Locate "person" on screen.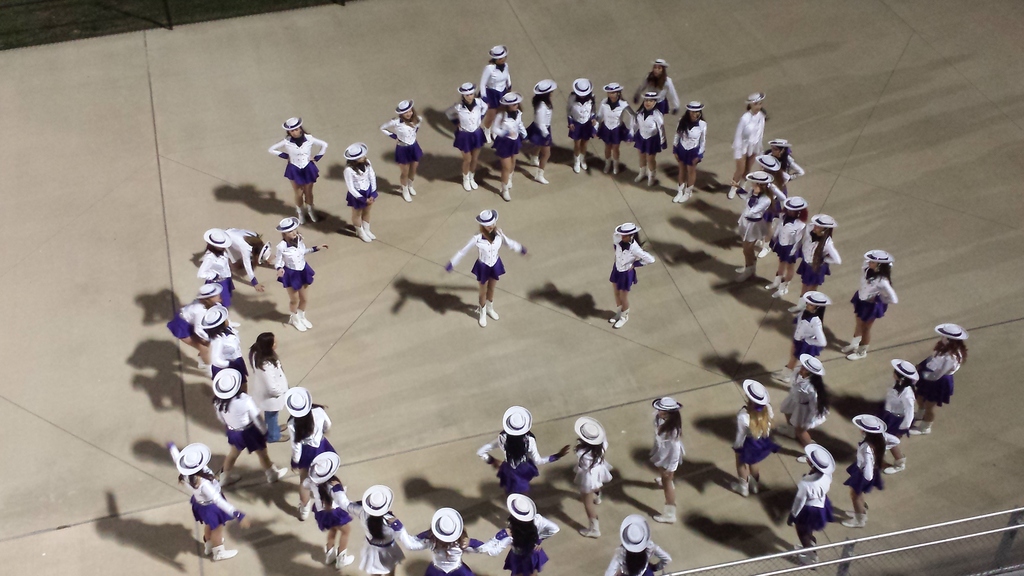
On screen at left=881, top=360, right=921, bottom=476.
